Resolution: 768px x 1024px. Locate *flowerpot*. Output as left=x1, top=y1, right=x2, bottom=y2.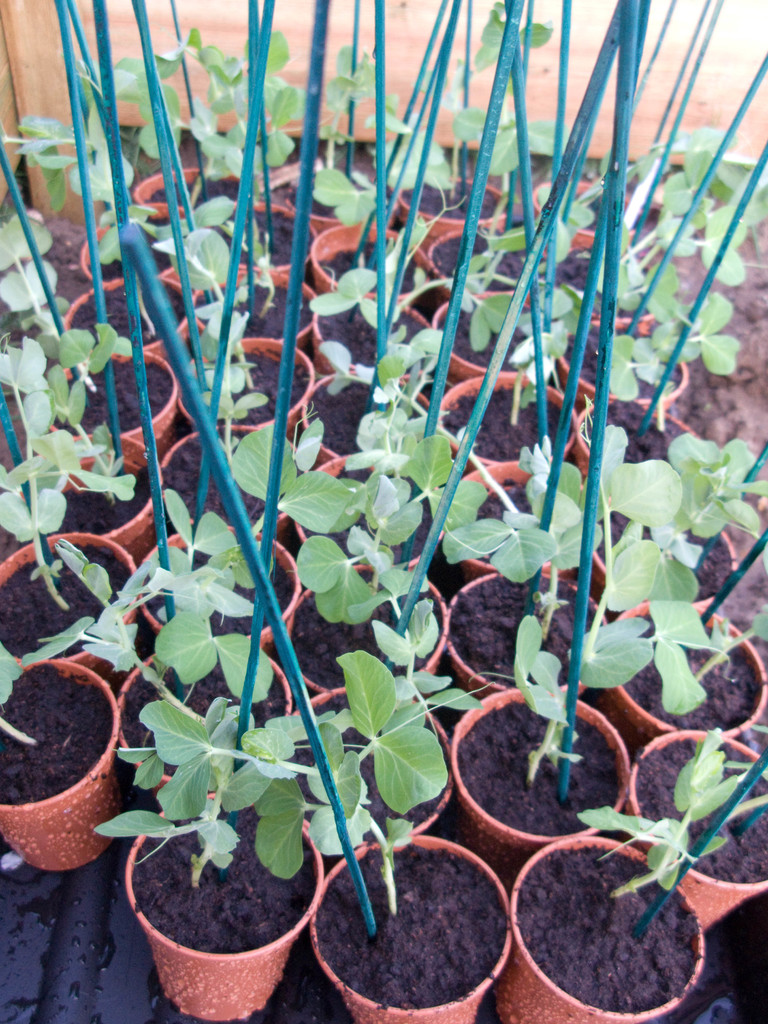
left=436, top=457, right=574, bottom=566.
